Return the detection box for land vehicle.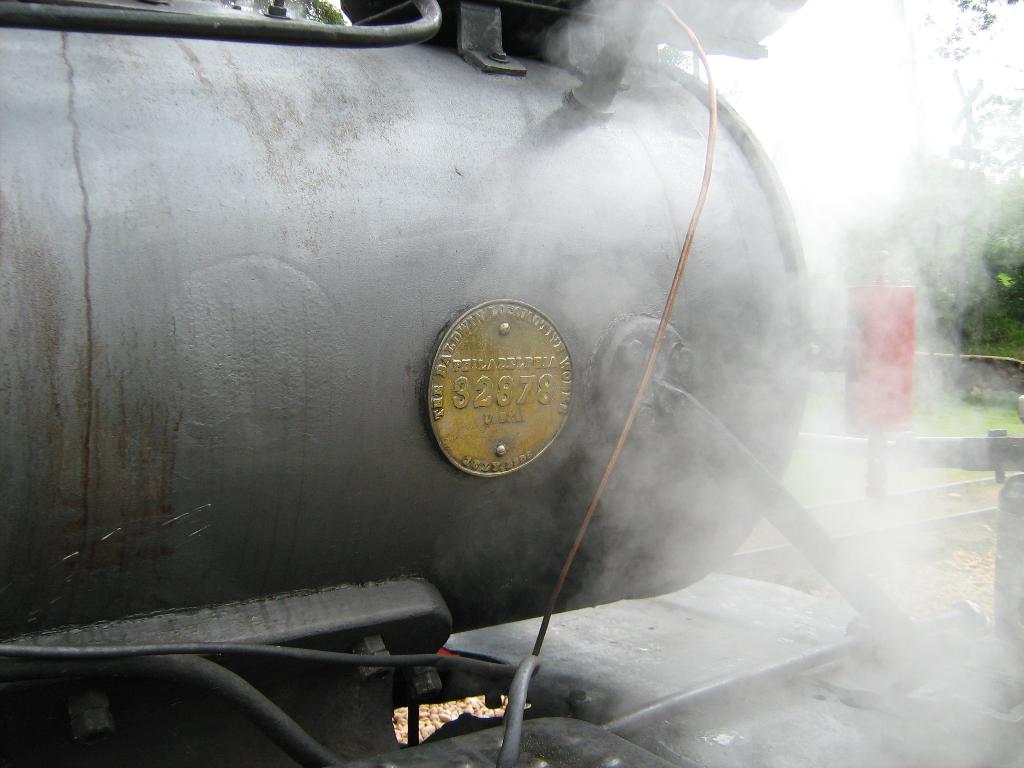
(left=0, top=0, right=969, bottom=767).
